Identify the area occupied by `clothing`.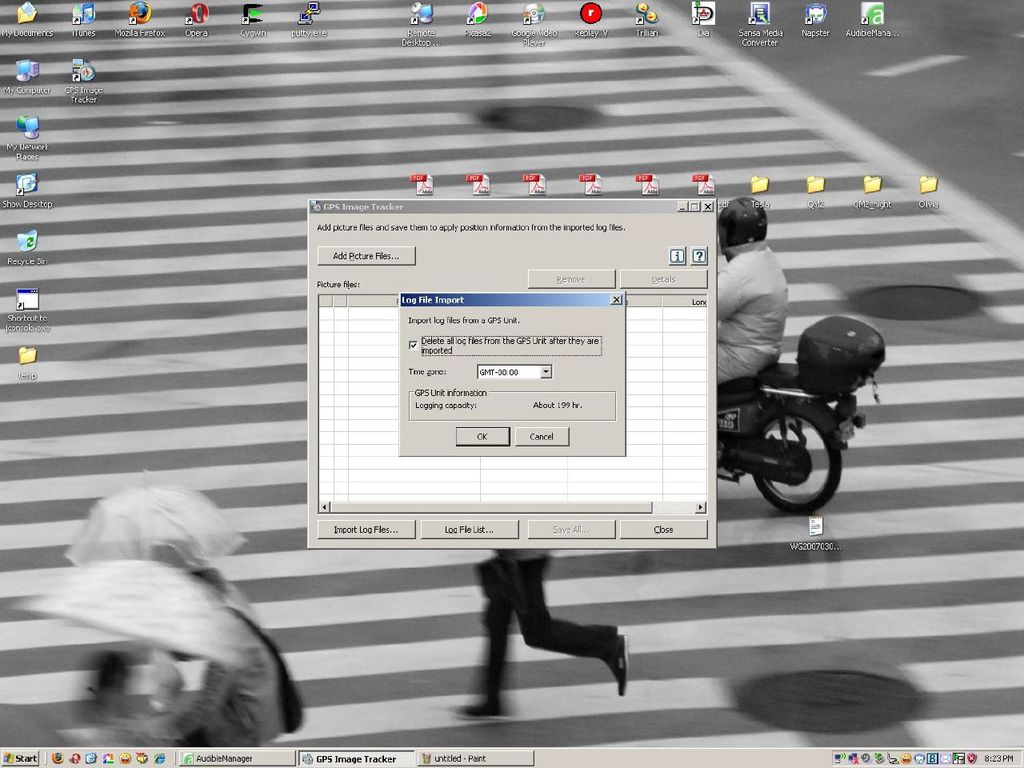
Area: box(154, 590, 280, 752).
